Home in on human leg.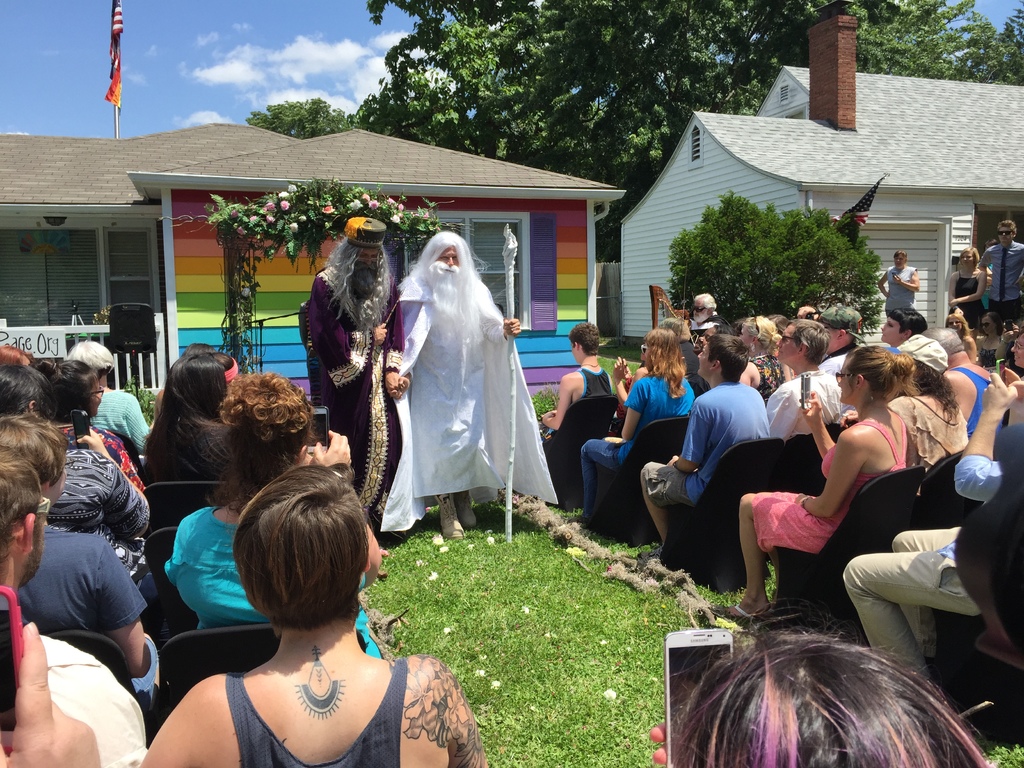
Homed in at {"left": 847, "top": 549, "right": 972, "bottom": 685}.
